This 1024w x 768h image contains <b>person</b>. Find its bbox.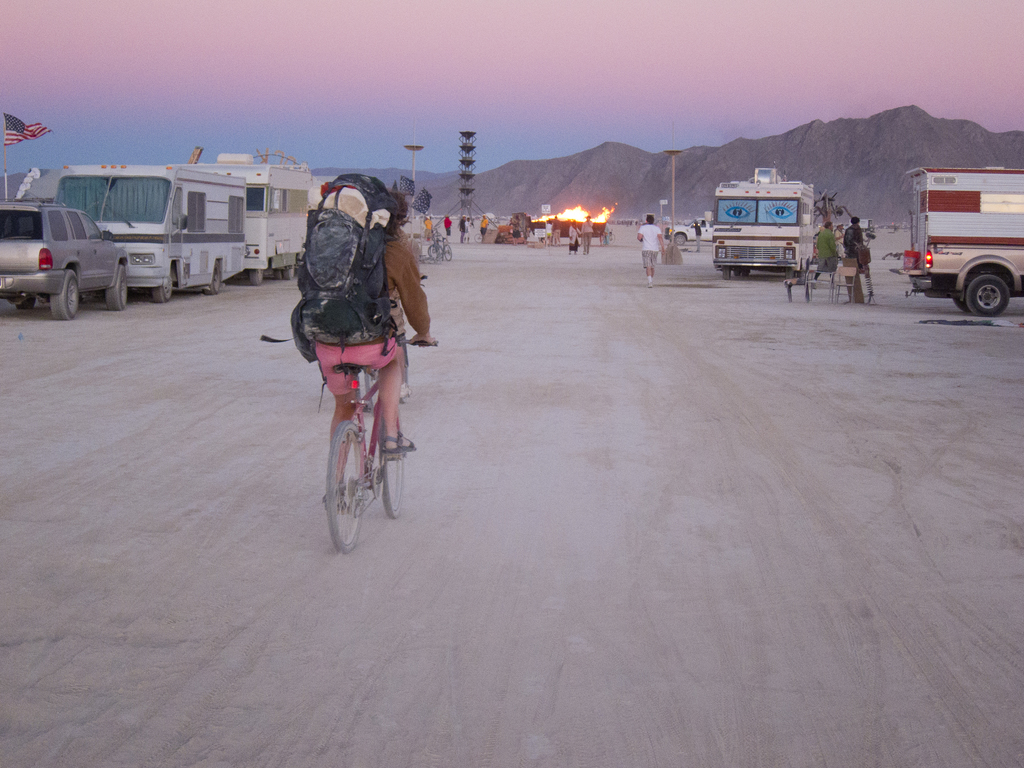
bbox=[442, 218, 450, 240].
